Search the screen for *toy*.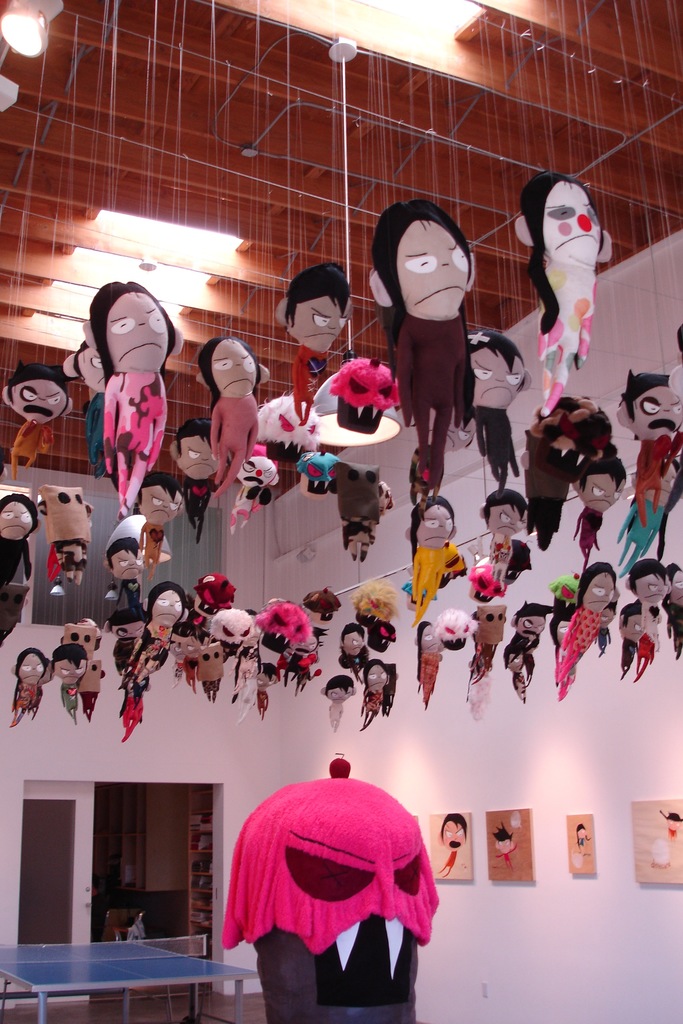
Found at x1=479 y1=488 x2=525 y2=598.
